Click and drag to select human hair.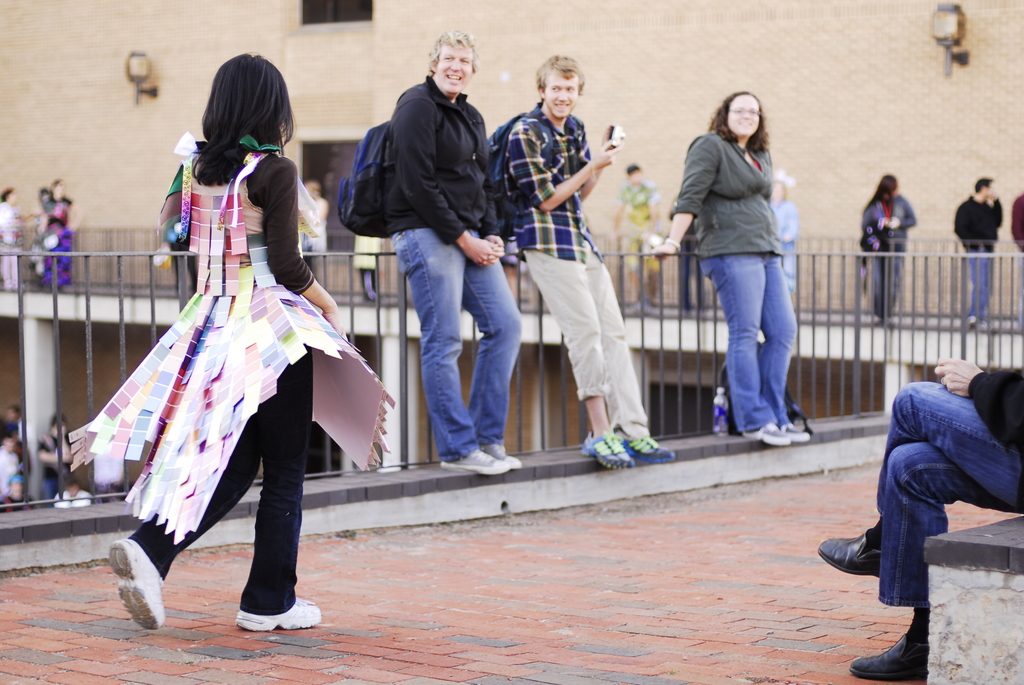
Selection: (left=179, top=53, right=288, bottom=191).
